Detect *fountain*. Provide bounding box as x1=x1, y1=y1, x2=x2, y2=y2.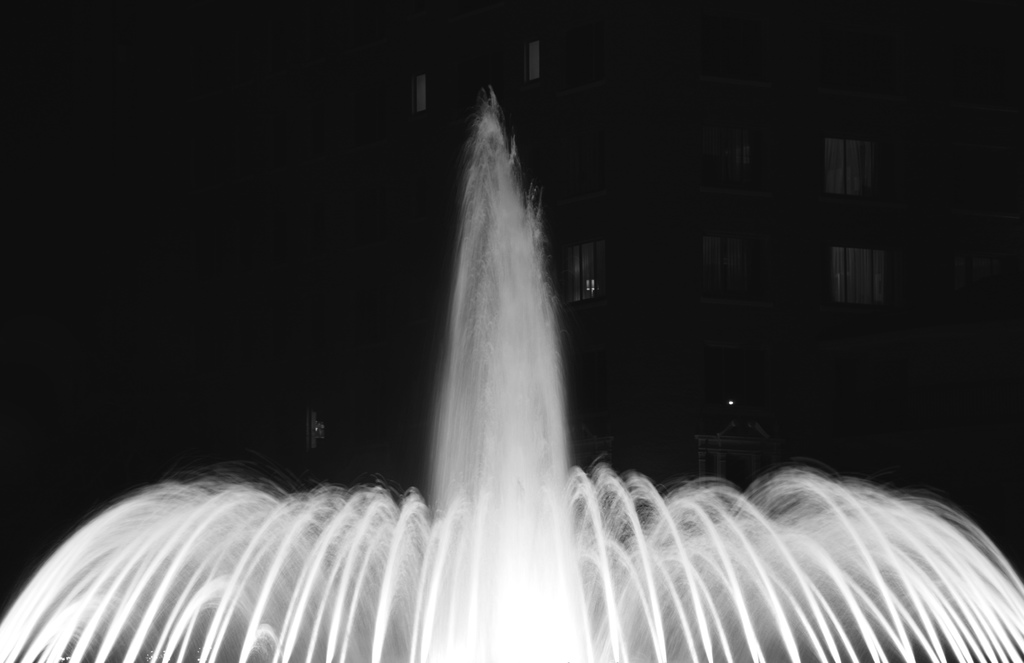
x1=1, y1=83, x2=1023, y2=662.
